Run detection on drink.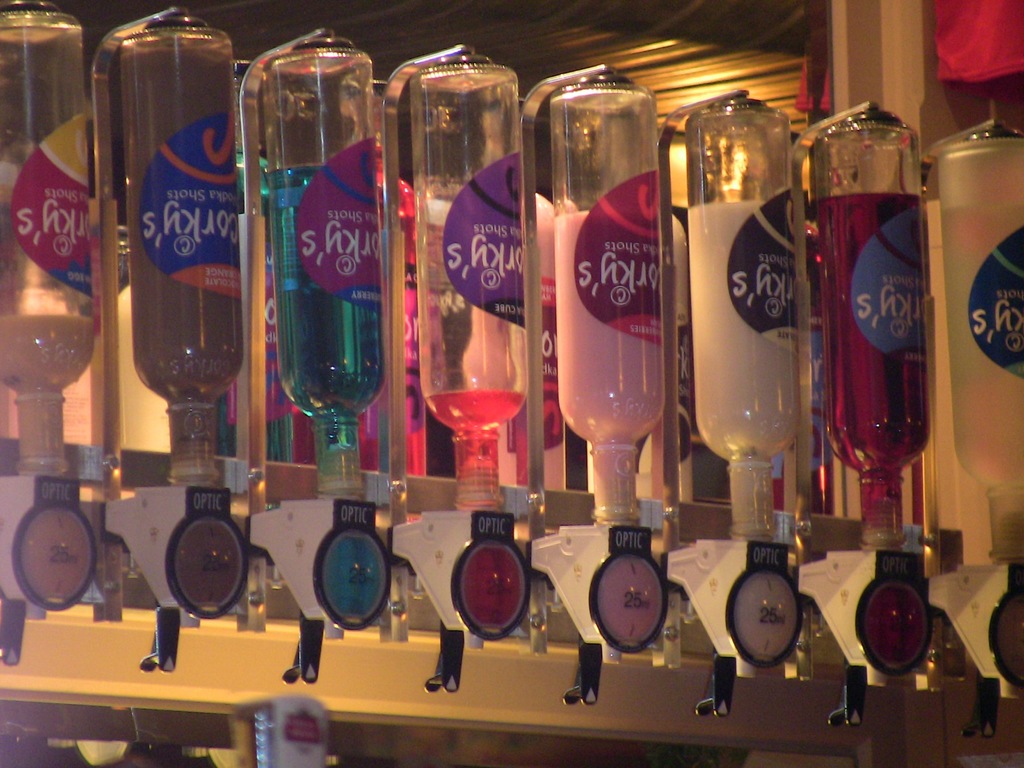
Result: [0,314,96,476].
